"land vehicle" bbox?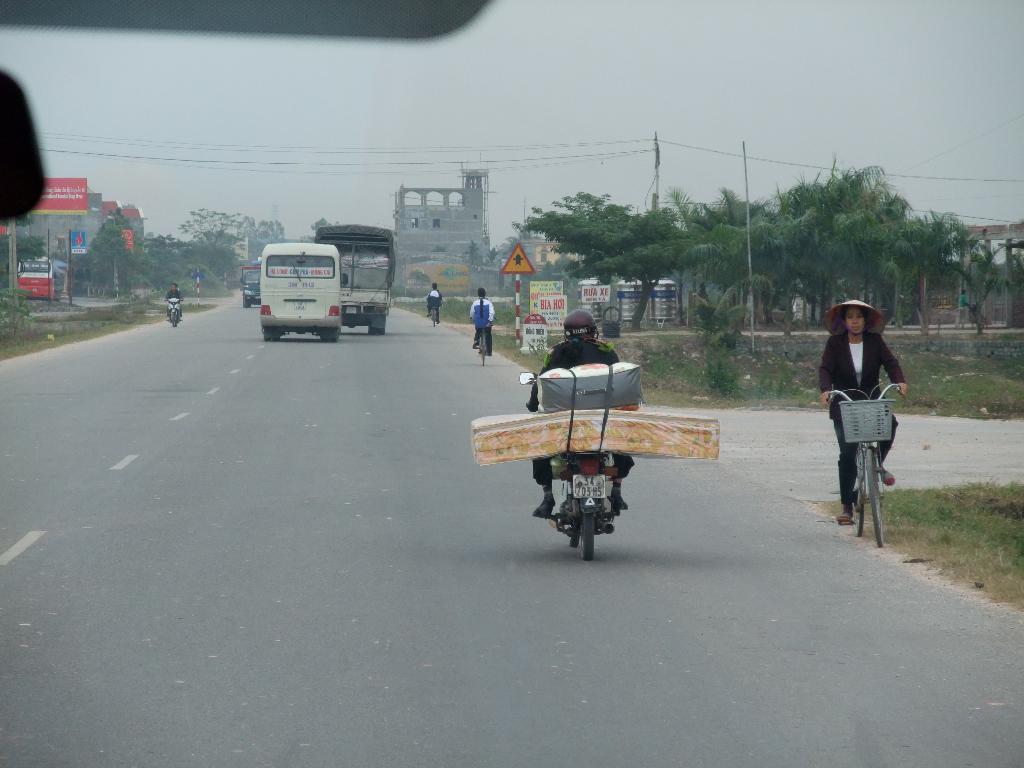
(165,296,184,326)
